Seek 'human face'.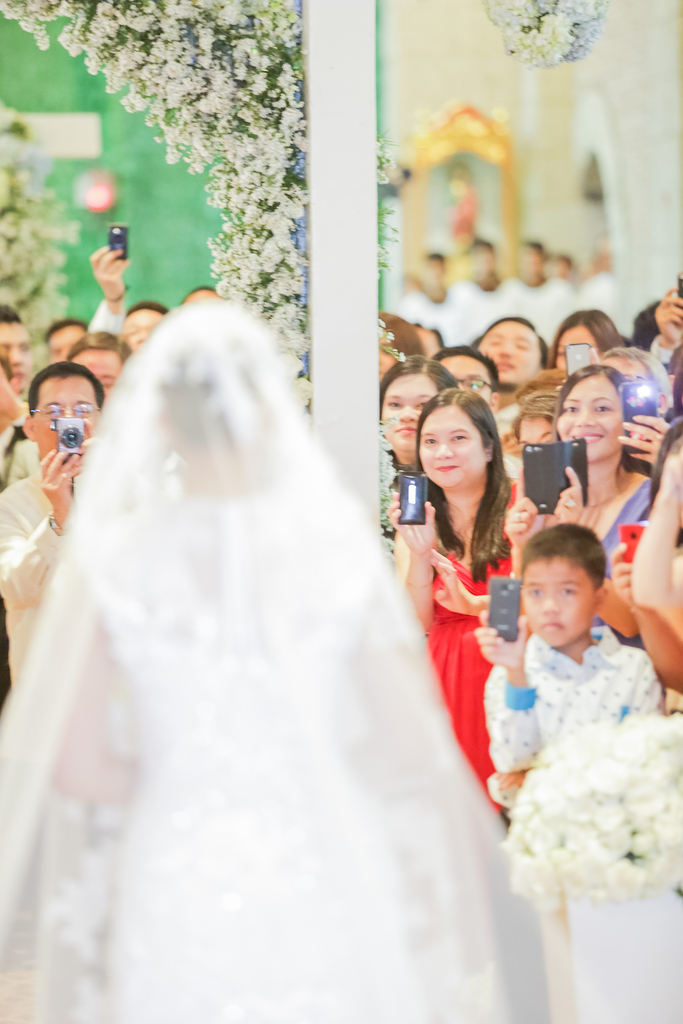
[x1=554, y1=326, x2=594, y2=370].
